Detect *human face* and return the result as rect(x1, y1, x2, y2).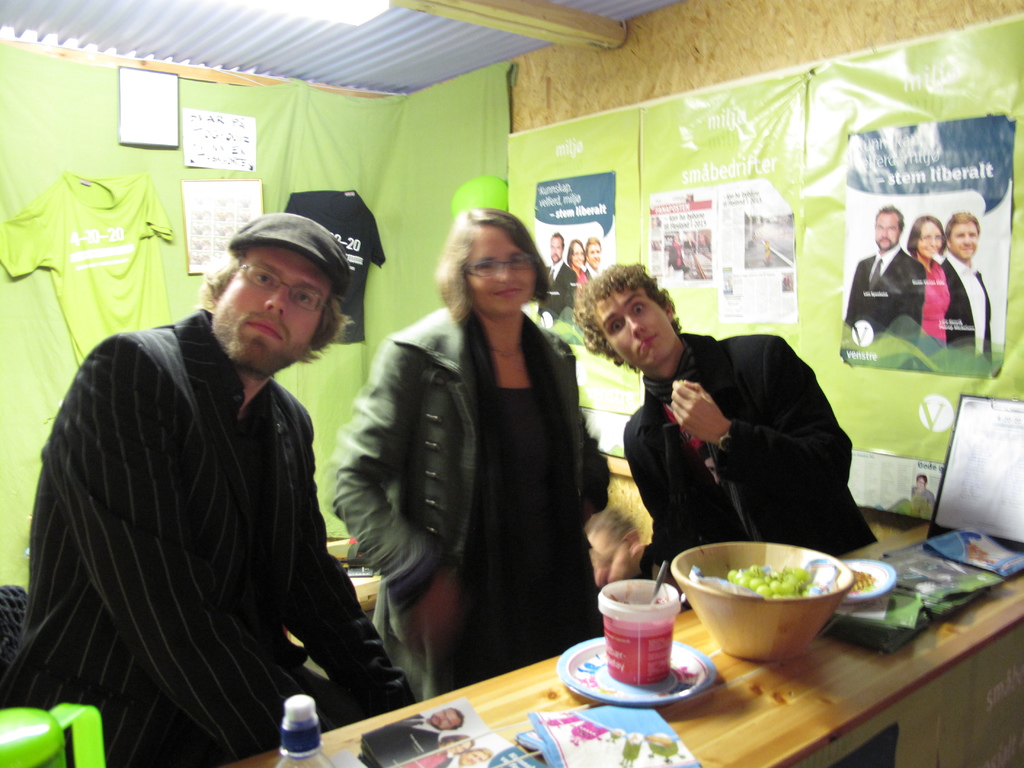
rect(920, 223, 942, 257).
